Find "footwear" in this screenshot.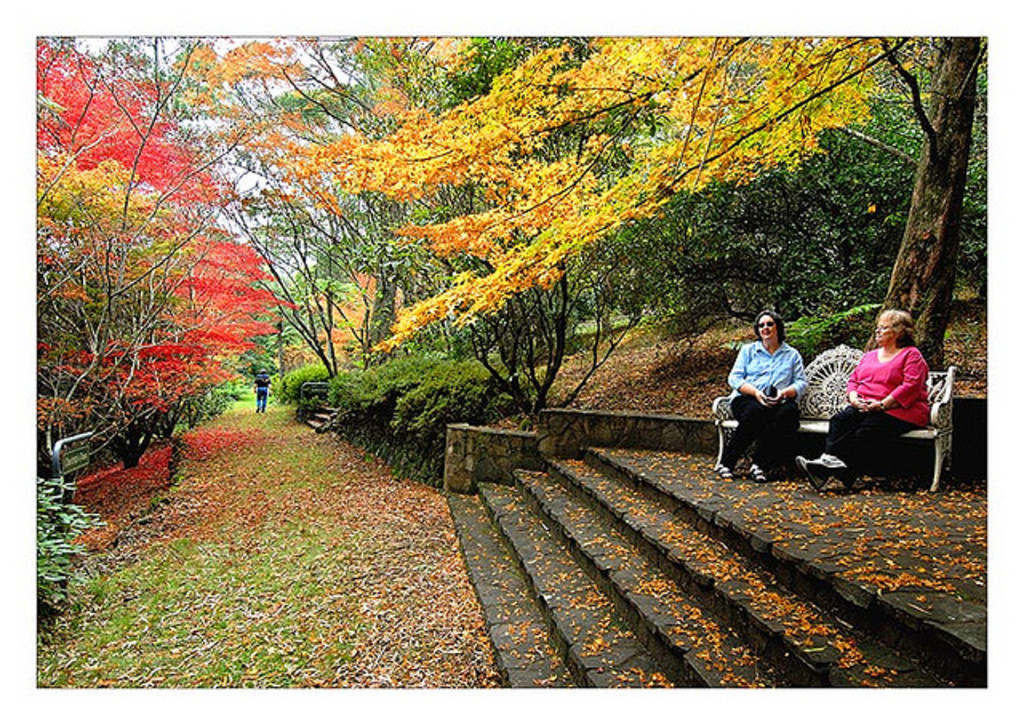
The bounding box for "footwear" is x1=808, y1=451, x2=848, y2=475.
